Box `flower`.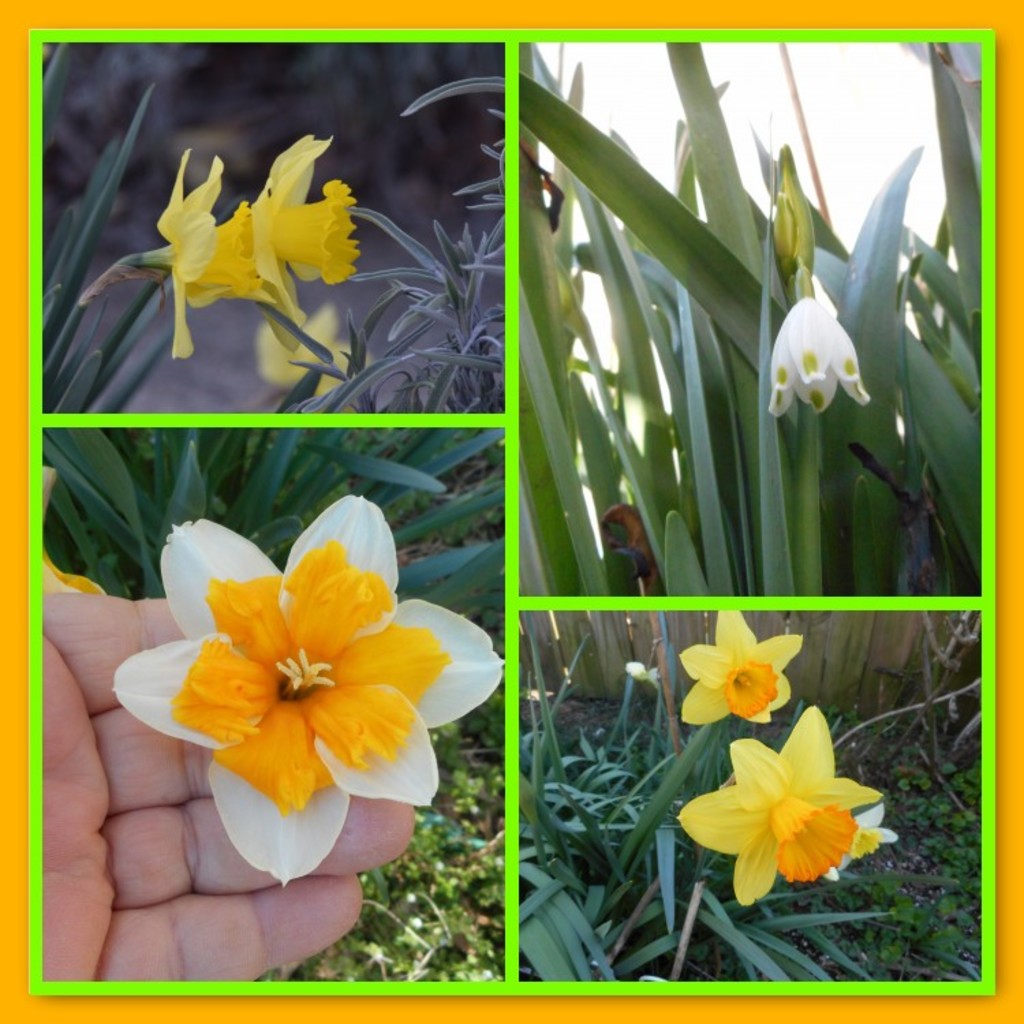
679 713 900 908.
